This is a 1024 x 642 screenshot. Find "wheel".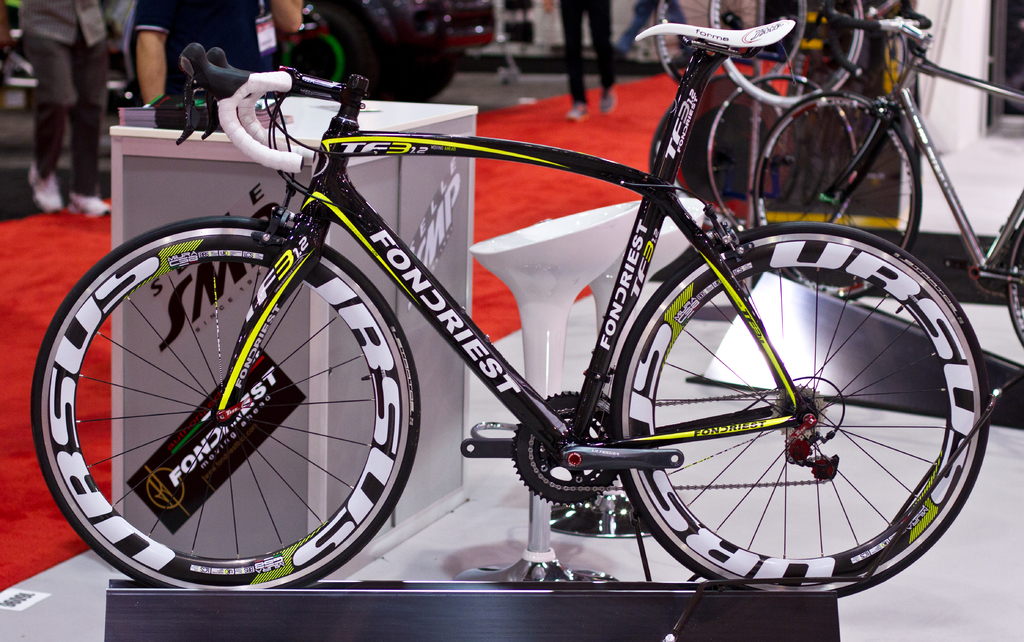
Bounding box: [653, 1, 807, 85].
